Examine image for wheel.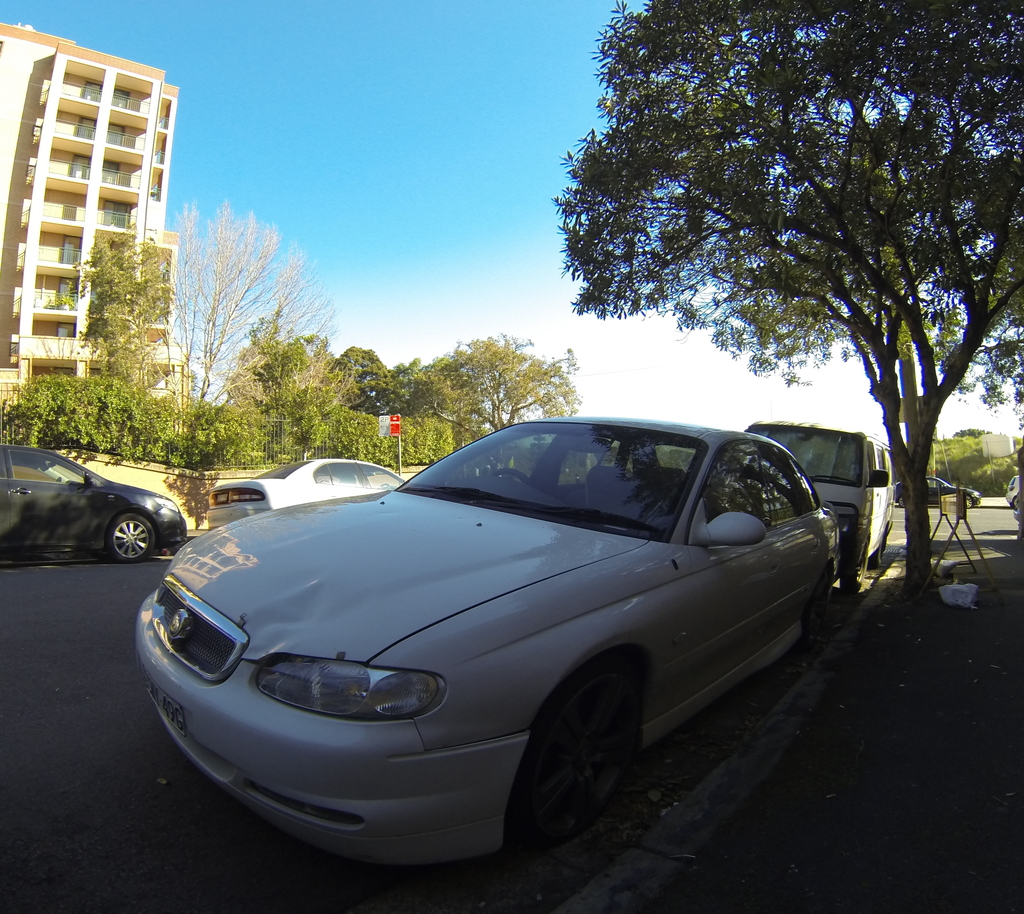
Examination result: 101/511/157/565.
